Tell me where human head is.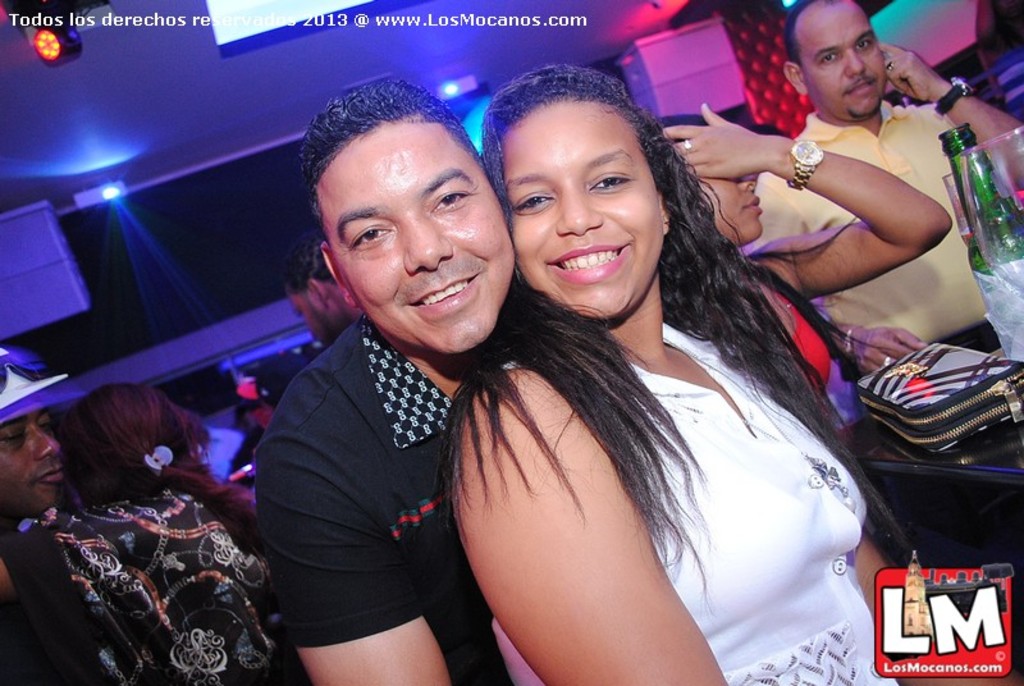
human head is at bbox=(0, 348, 67, 518).
